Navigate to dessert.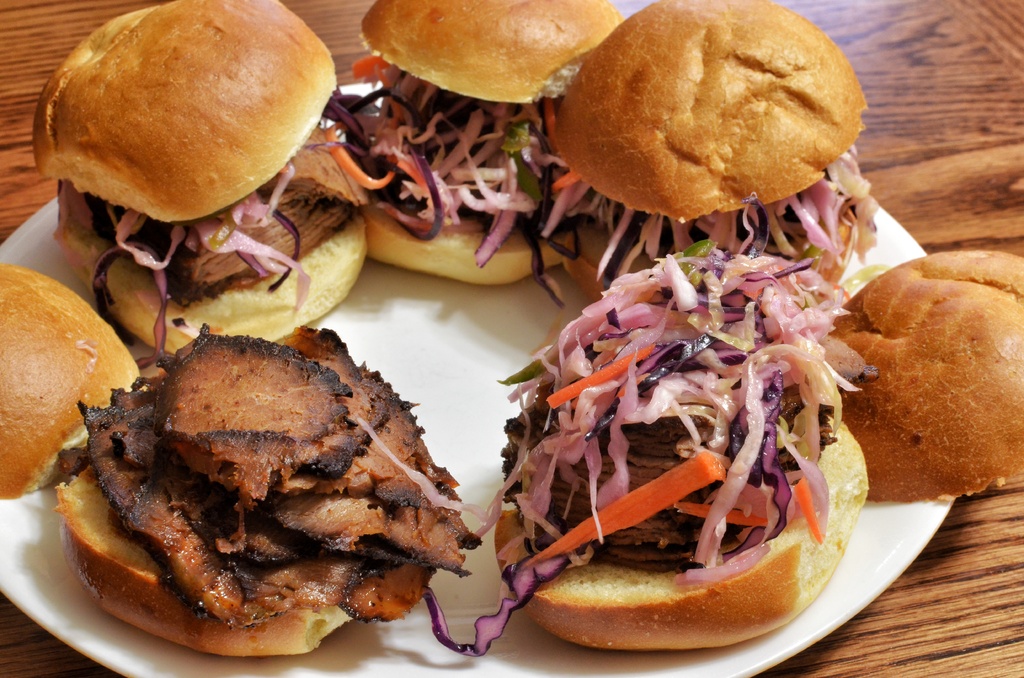
Navigation target: x1=845 y1=247 x2=1023 y2=502.
